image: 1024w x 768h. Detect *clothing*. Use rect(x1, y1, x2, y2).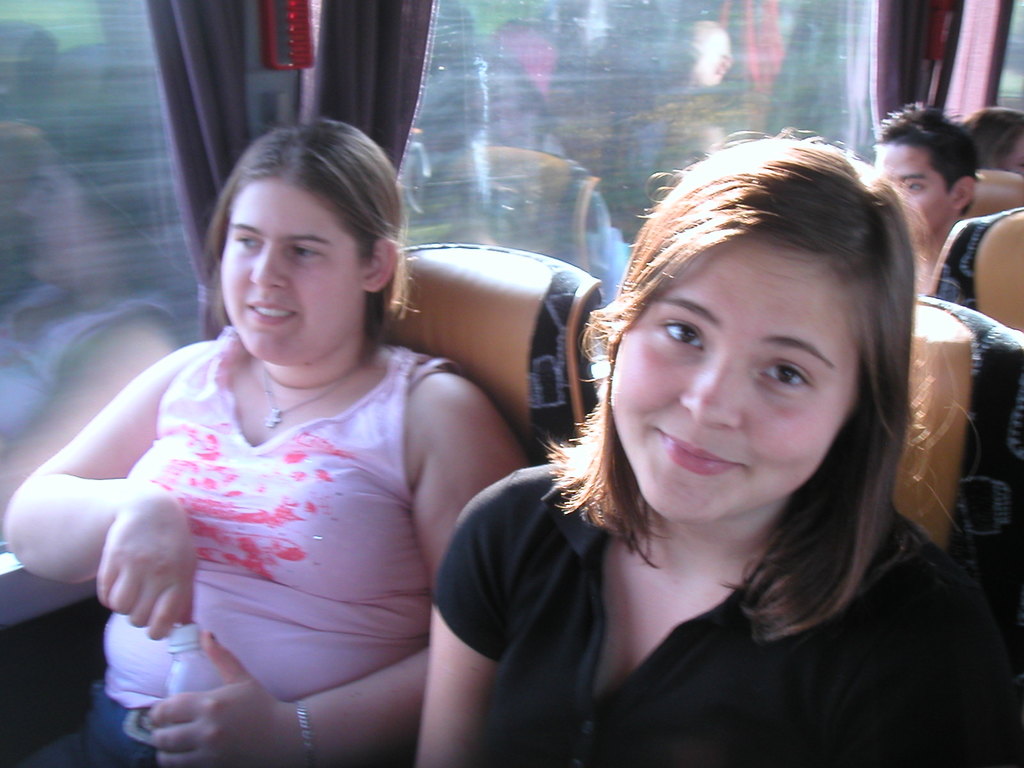
rect(83, 325, 458, 767).
